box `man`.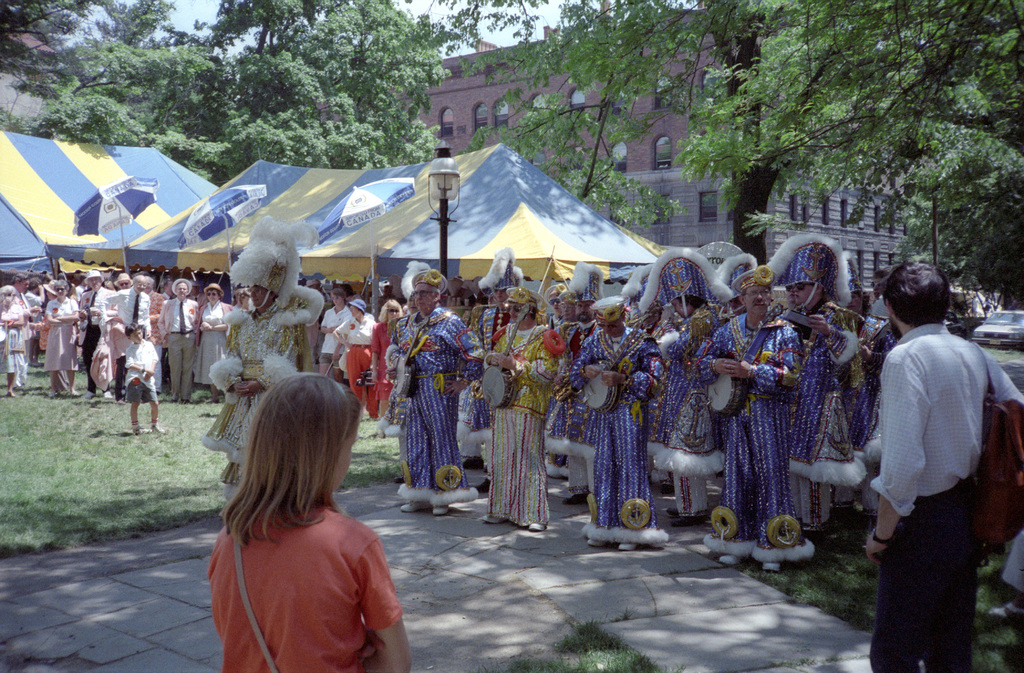
<region>13, 271, 39, 376</region>.
